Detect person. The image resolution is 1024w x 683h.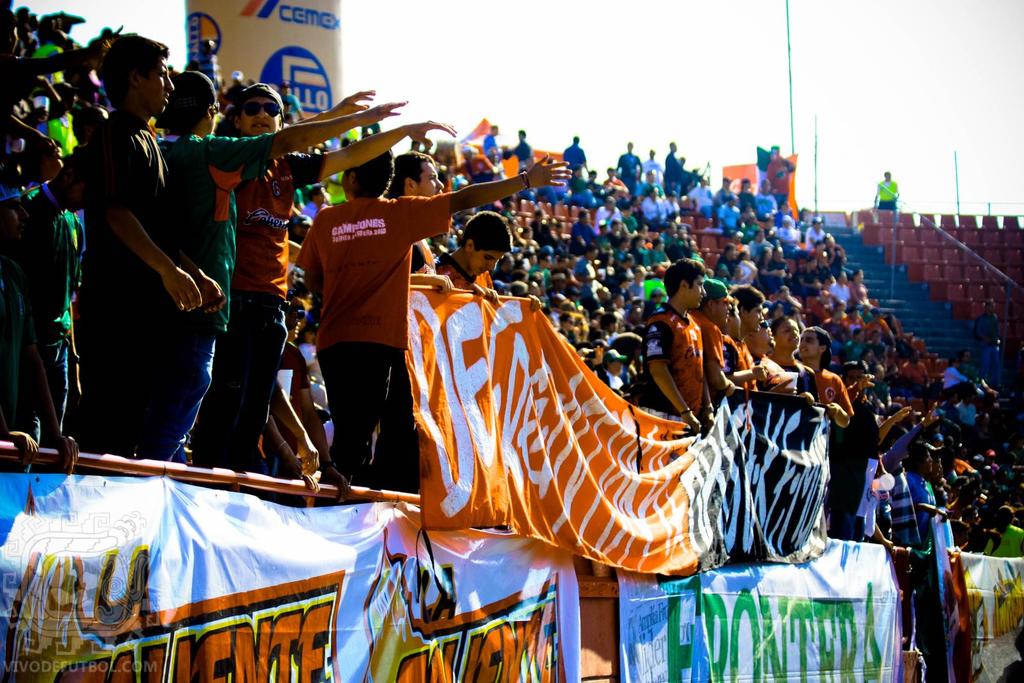
bbox(76, 27, 227, 465).
